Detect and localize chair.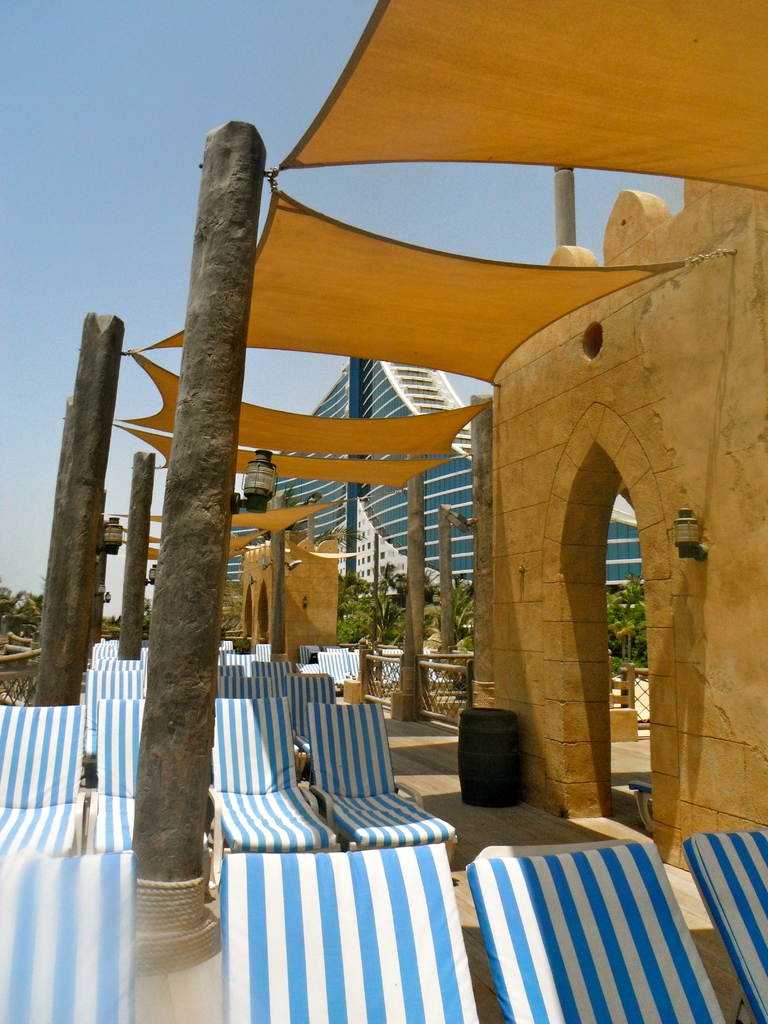
Localized at l=216, t=848, r=486, b=1023.
